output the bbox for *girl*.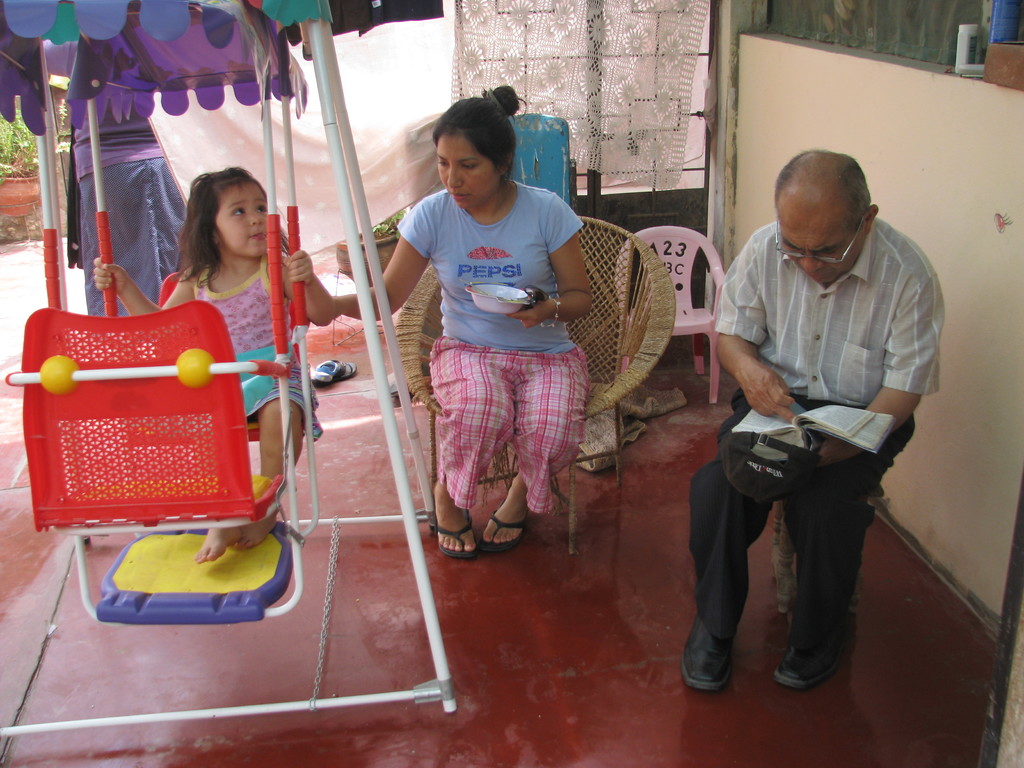
Rect(93, 161, 337, 564).
